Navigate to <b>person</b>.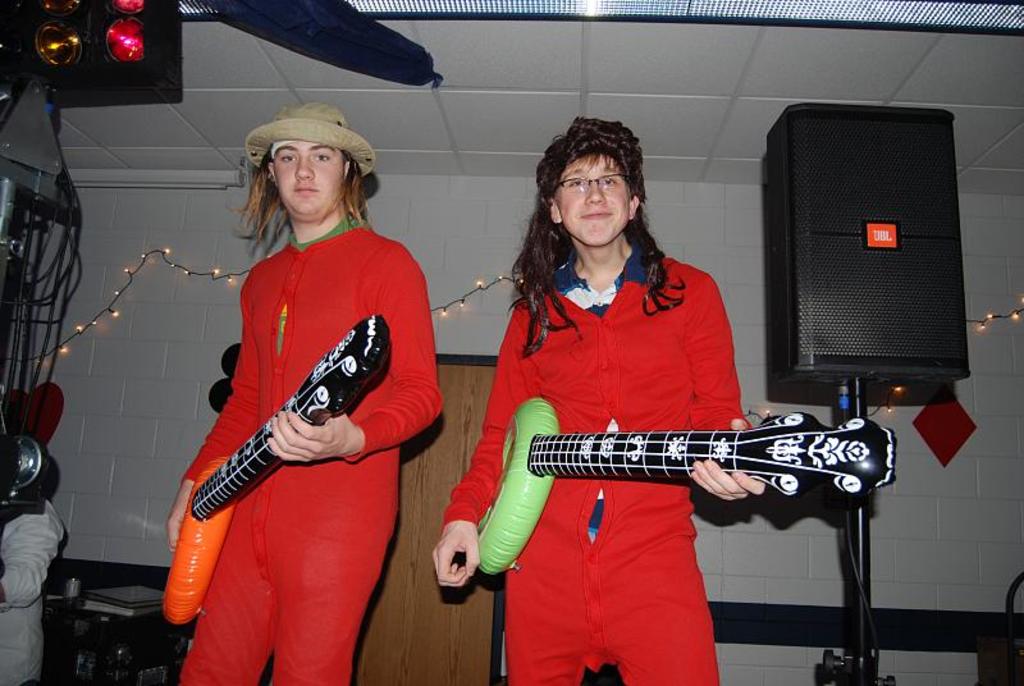
Navigation target: bbox=(165, 99, 451, 685).
